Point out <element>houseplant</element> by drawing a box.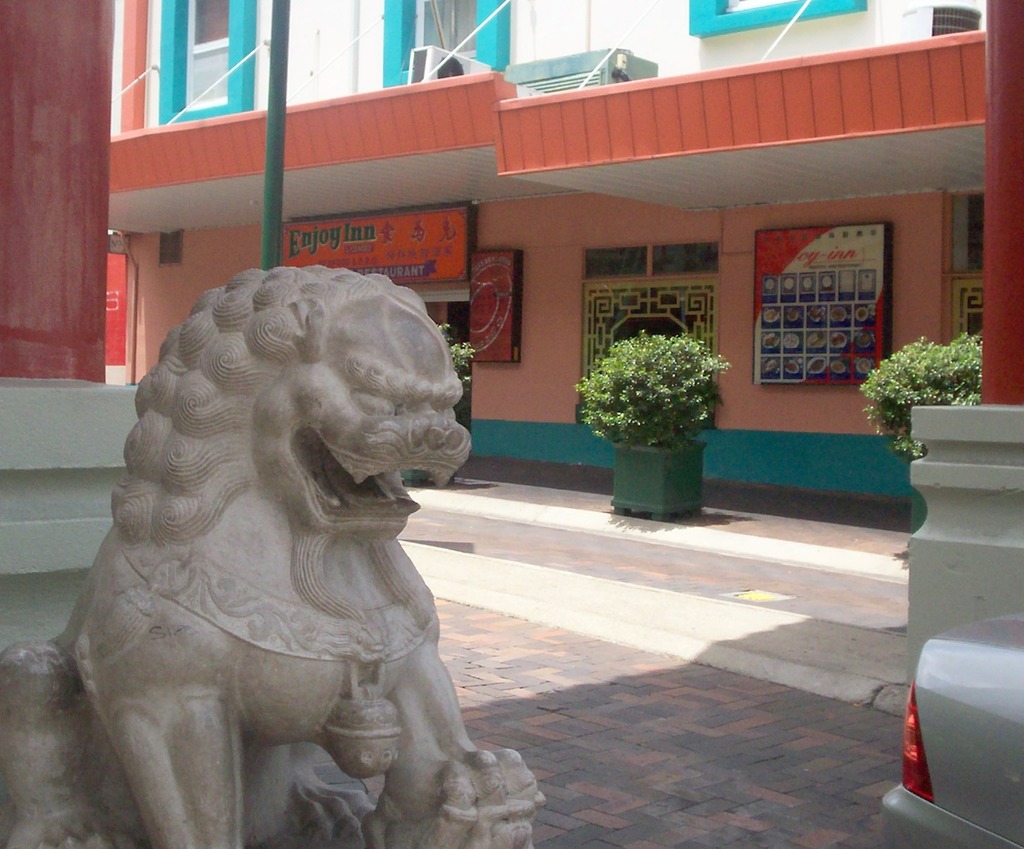
{"x1": 856, "y1": 327, "x2": 990, "y2": 555}.
